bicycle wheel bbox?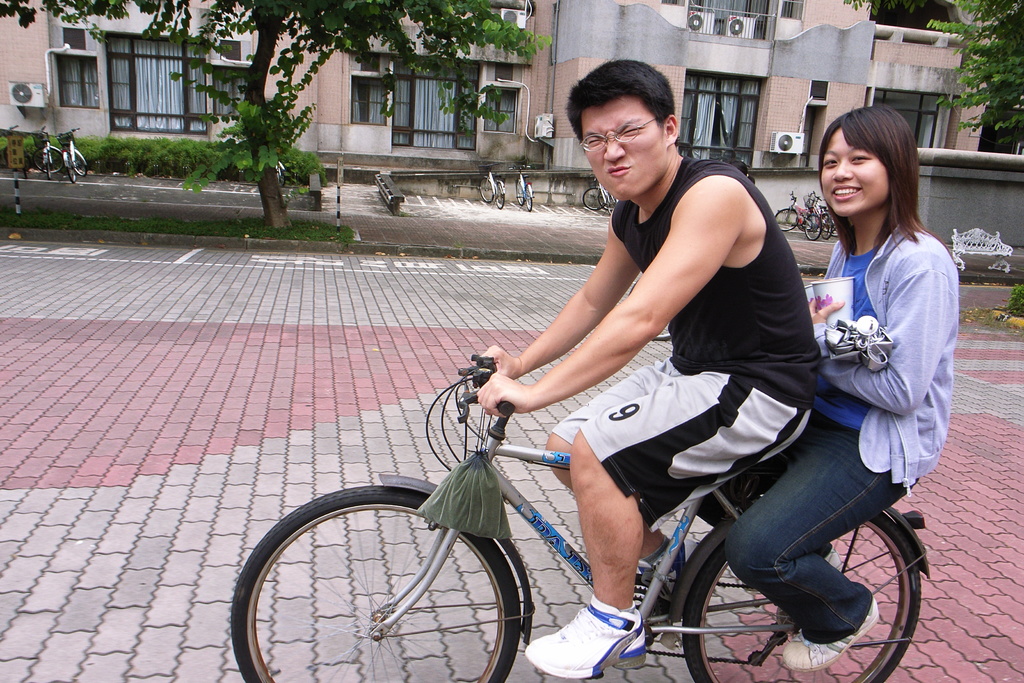
[x1=821, y1=211, x2=833, y2=241]
